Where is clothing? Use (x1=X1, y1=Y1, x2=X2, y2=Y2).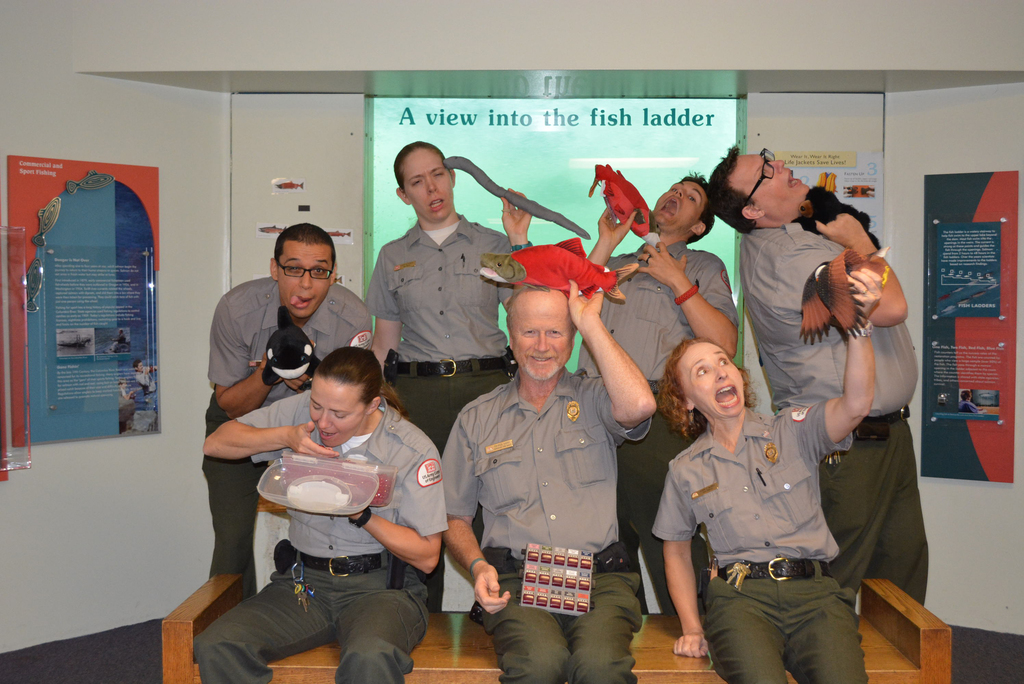
(x1=740, y1=218, x2=929, y2=610).
